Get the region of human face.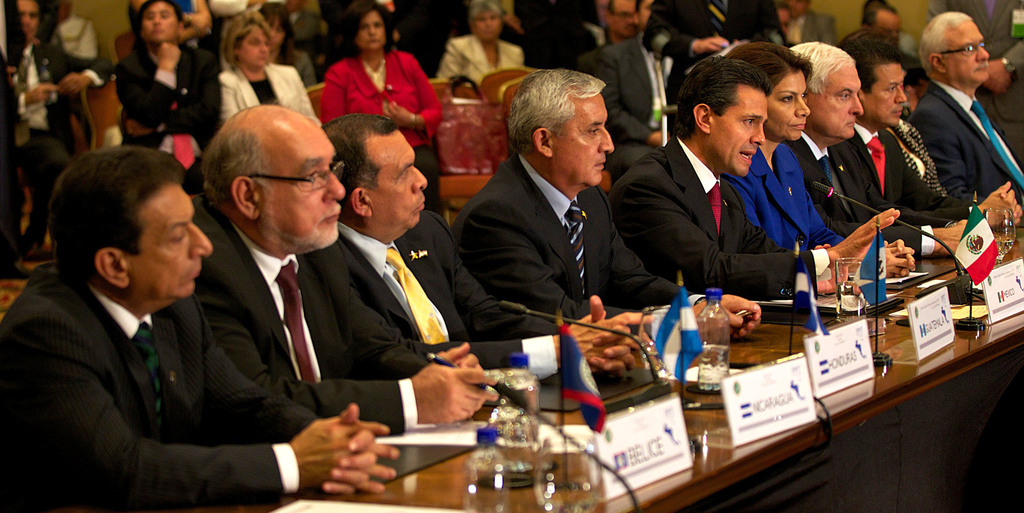
[563, 95, 612, 187].
